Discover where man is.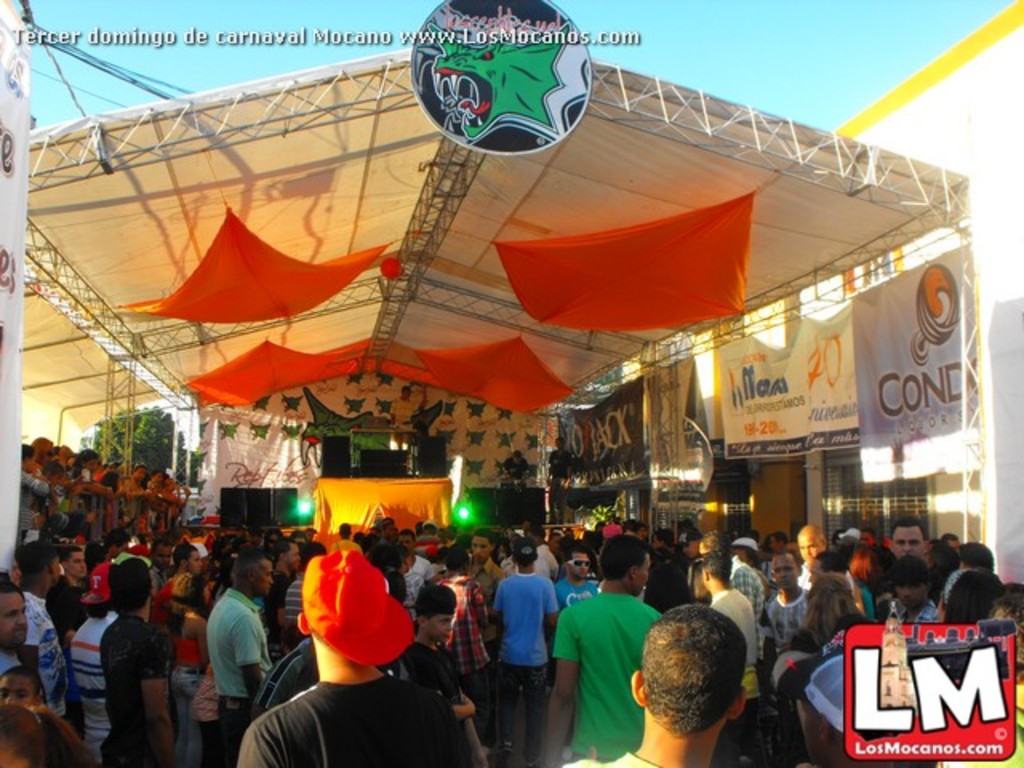
Discovered at locate(563, 608, 752, 766).
